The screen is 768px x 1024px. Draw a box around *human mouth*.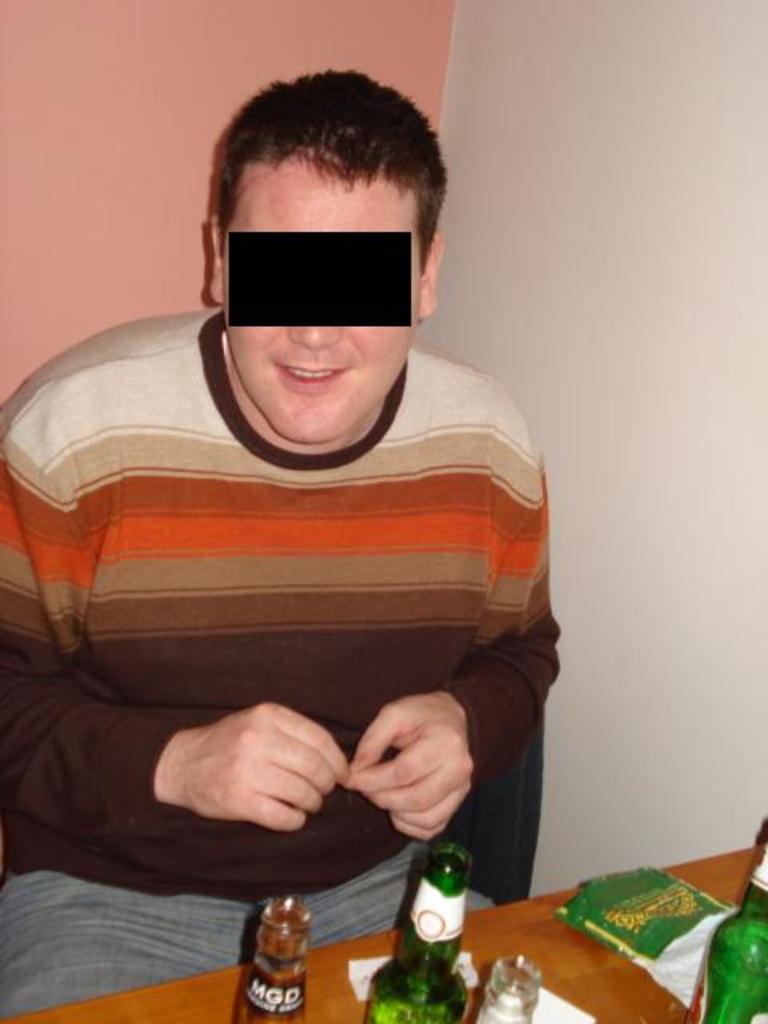
crop(277, 365, 349, 397).
